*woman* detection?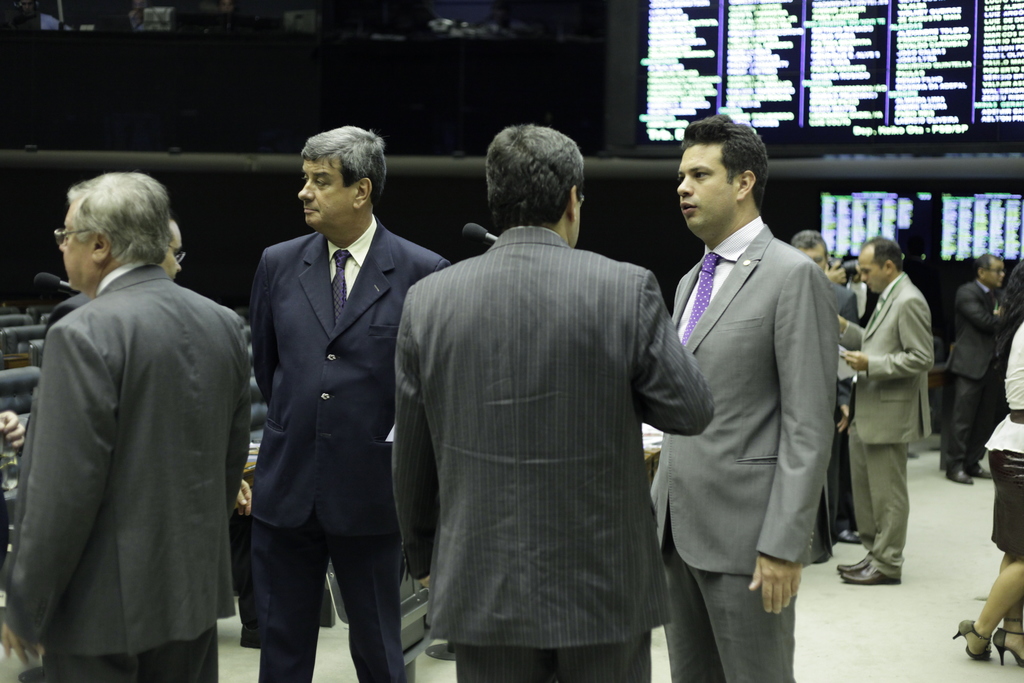
952:323:1023:671
